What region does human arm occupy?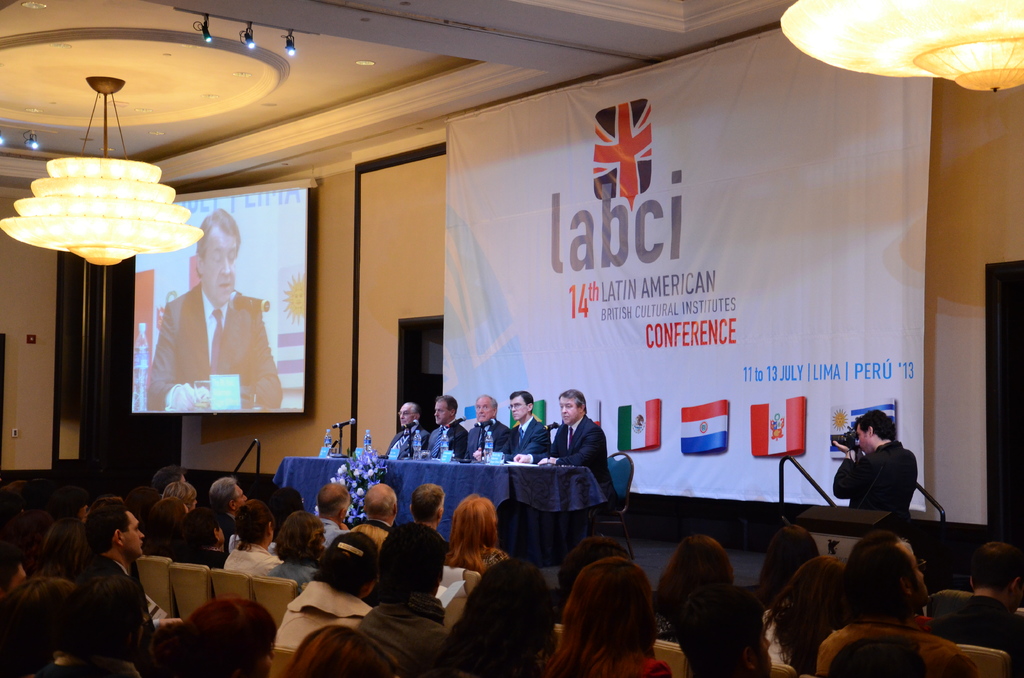
locate(512, 426, 558, 458).
